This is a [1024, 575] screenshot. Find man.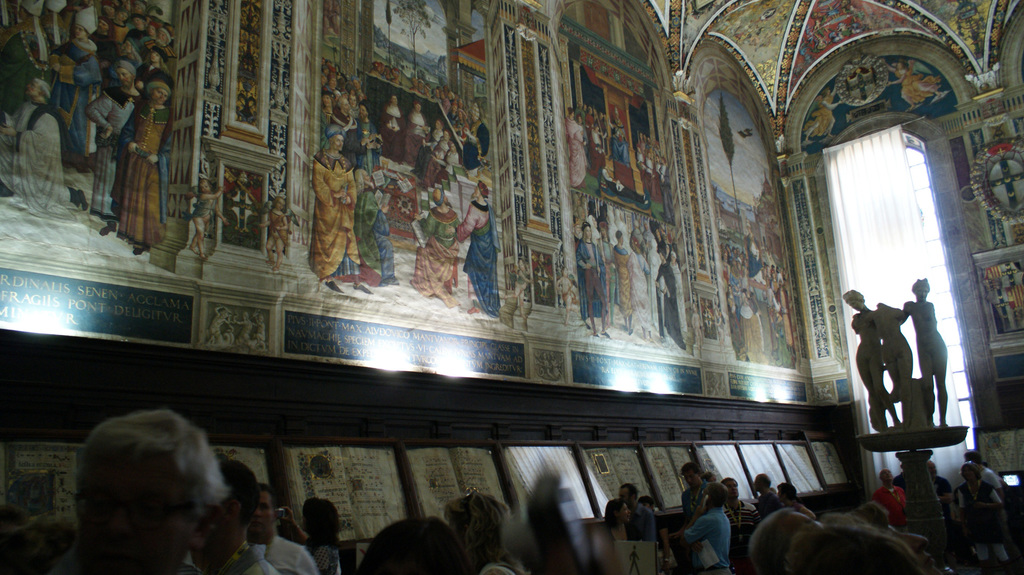
Bounding box: crop(449, 176, 500, 322).
